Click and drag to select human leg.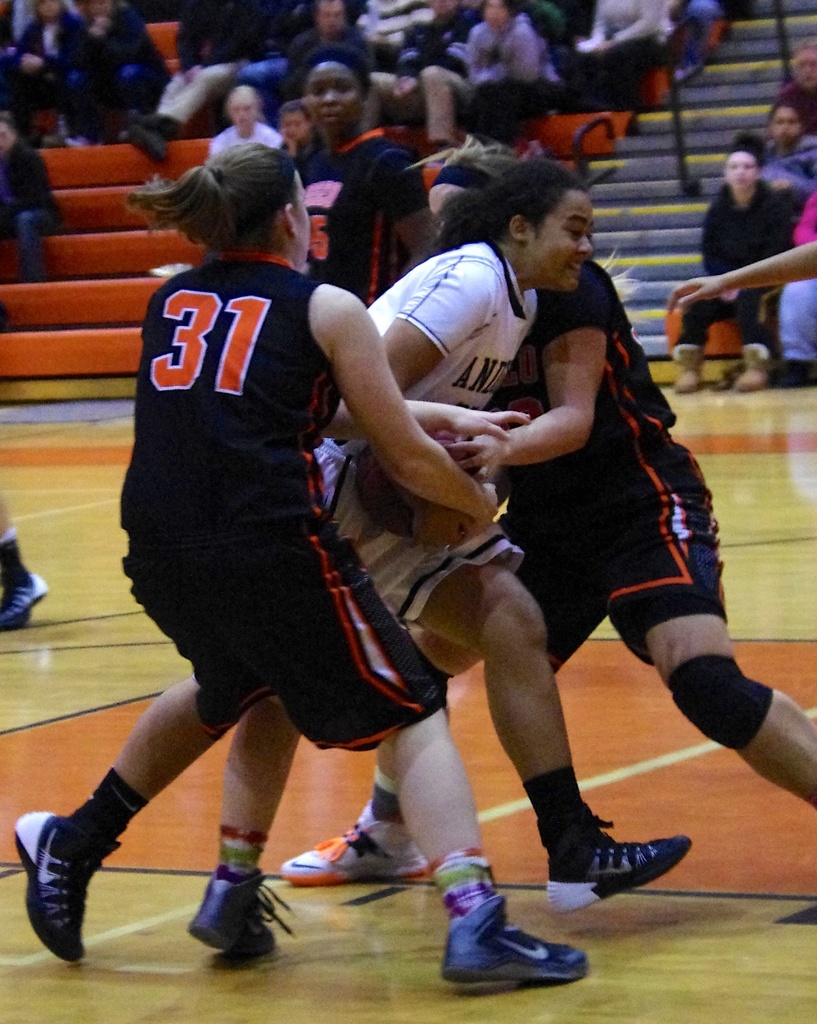
Selection: {"x1": 733, "y1": 281, "x2": 781, "y2": 390}.
